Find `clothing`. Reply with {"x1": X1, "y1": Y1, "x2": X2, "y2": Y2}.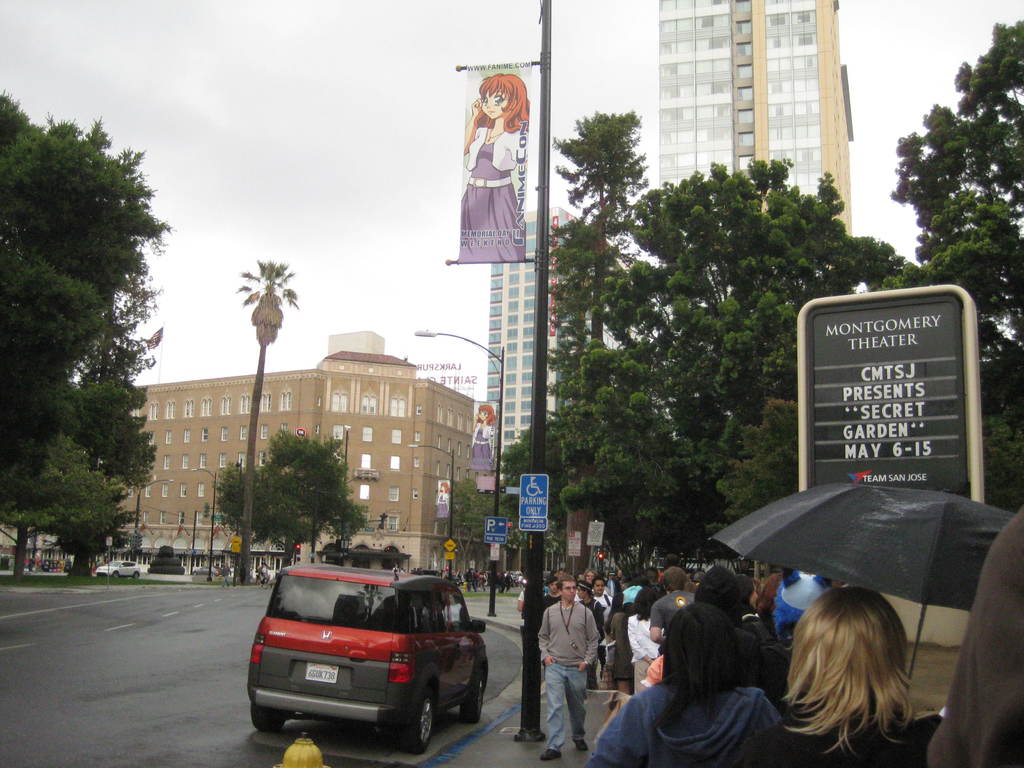
{"x1": 573, "y1": 657, "x2": 772, "y2": 767}.
